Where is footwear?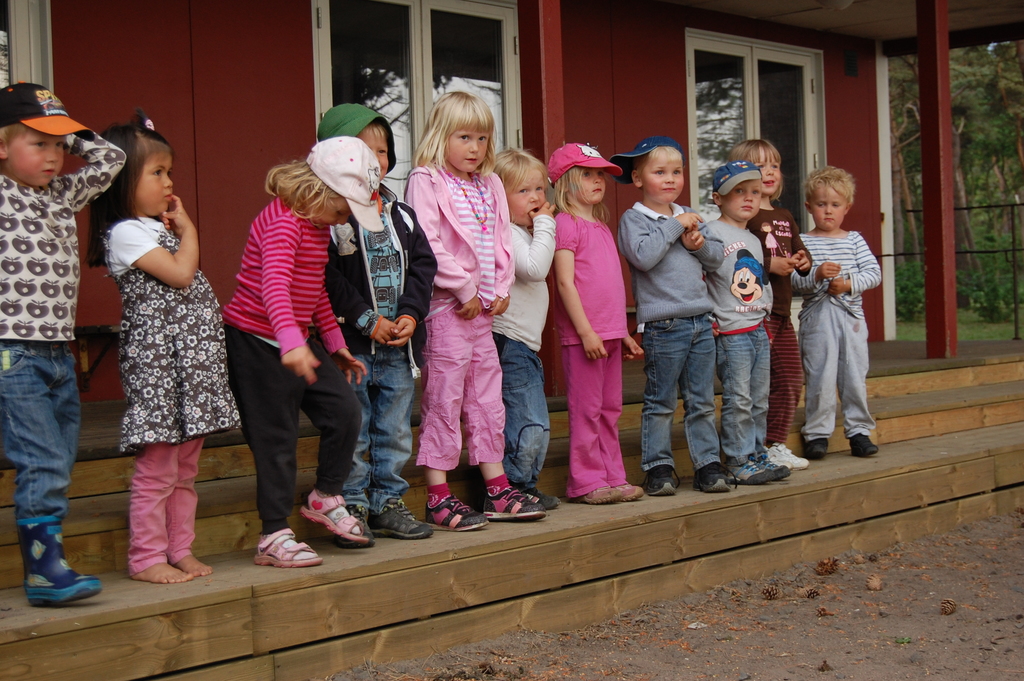
bbox=(521, 482, 559, 508).
